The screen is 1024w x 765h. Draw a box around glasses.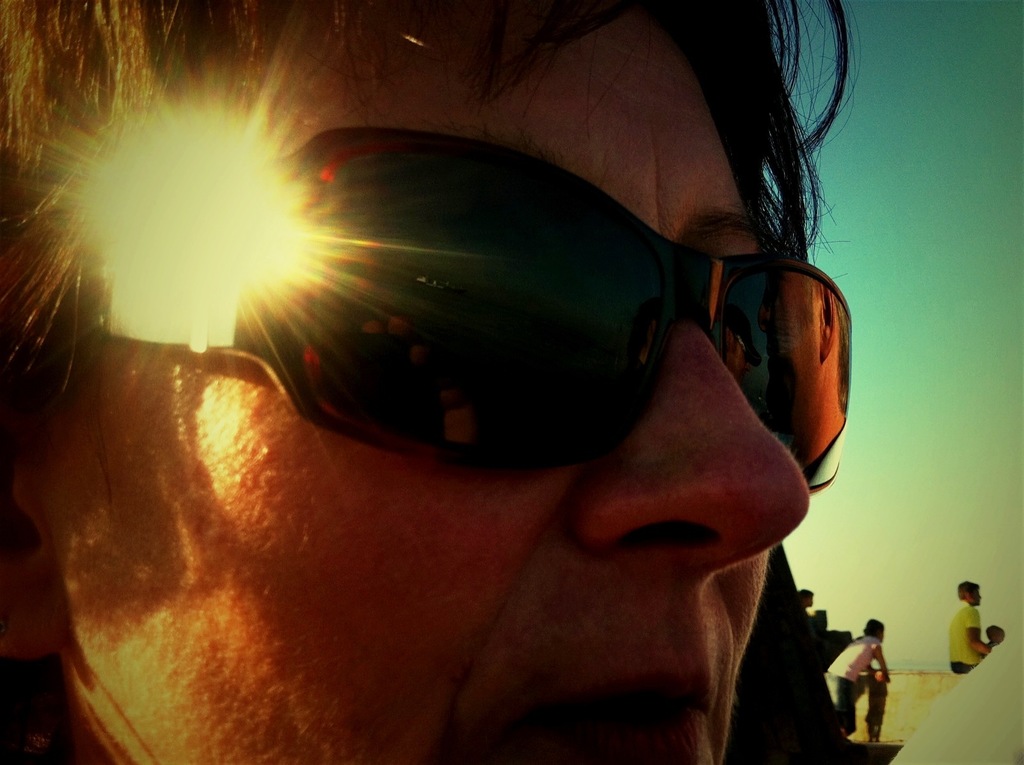
79:122:862:487.
